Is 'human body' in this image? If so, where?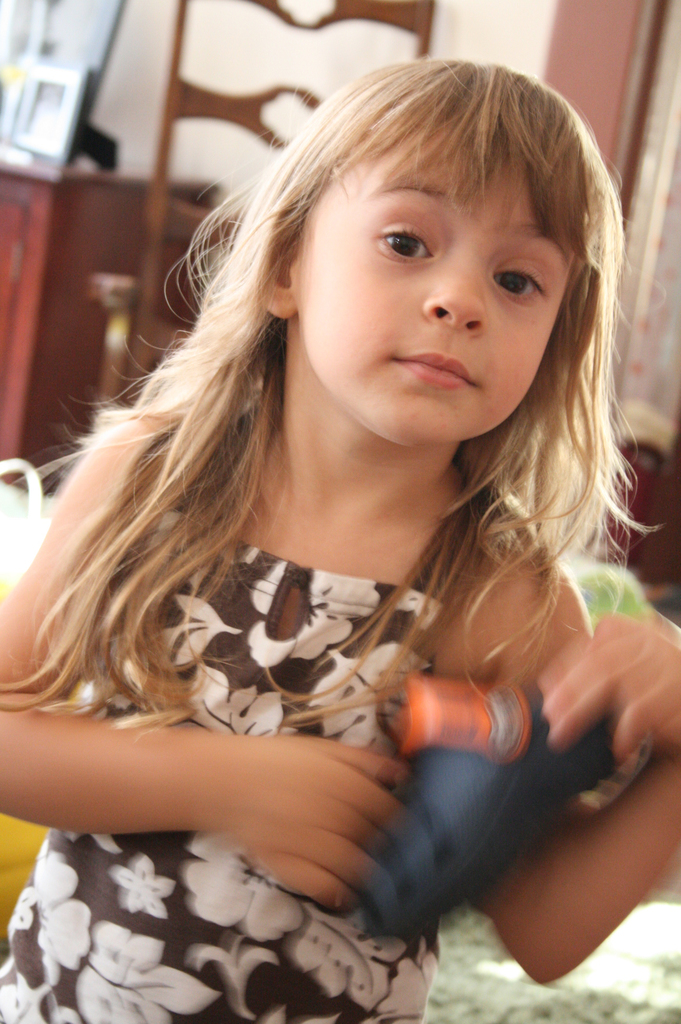
Yes, at (5,129,653,1023).
